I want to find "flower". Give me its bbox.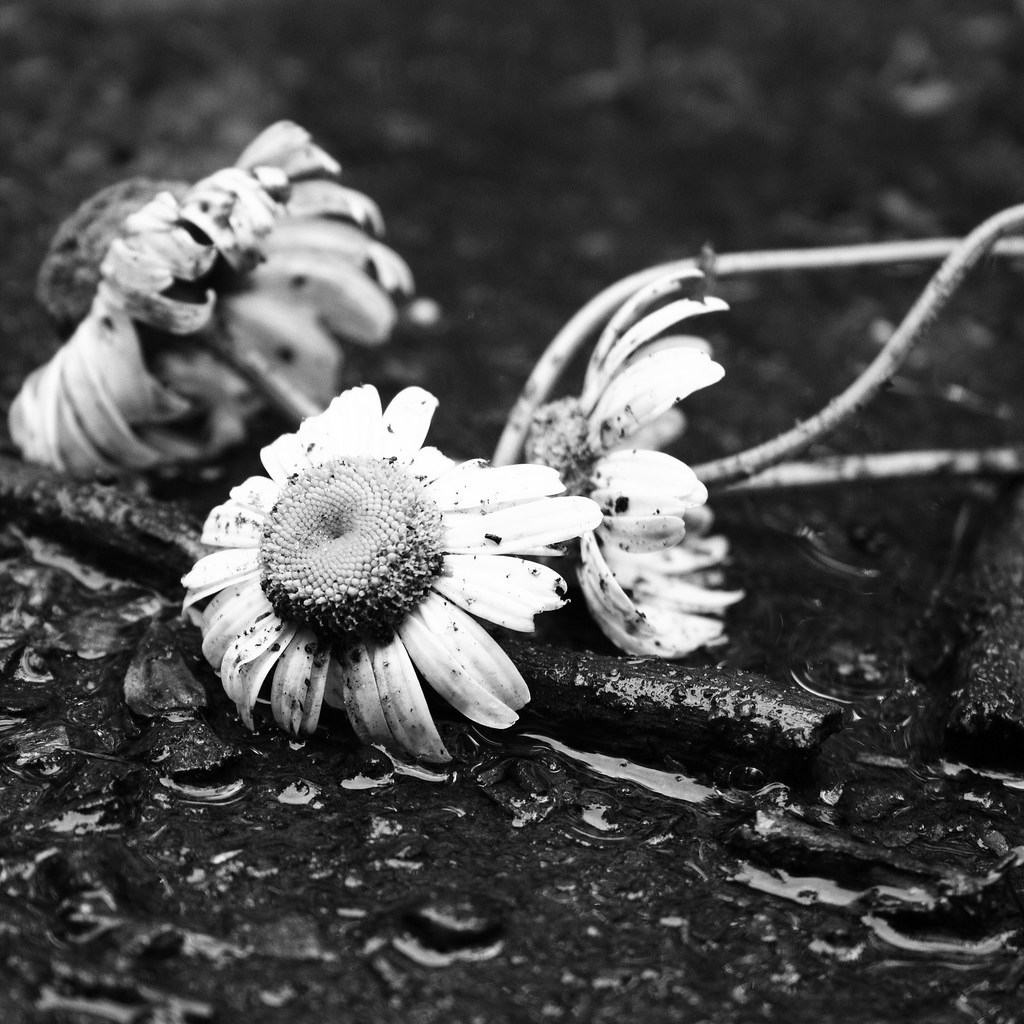
locate(164, 383, 614, 757).
